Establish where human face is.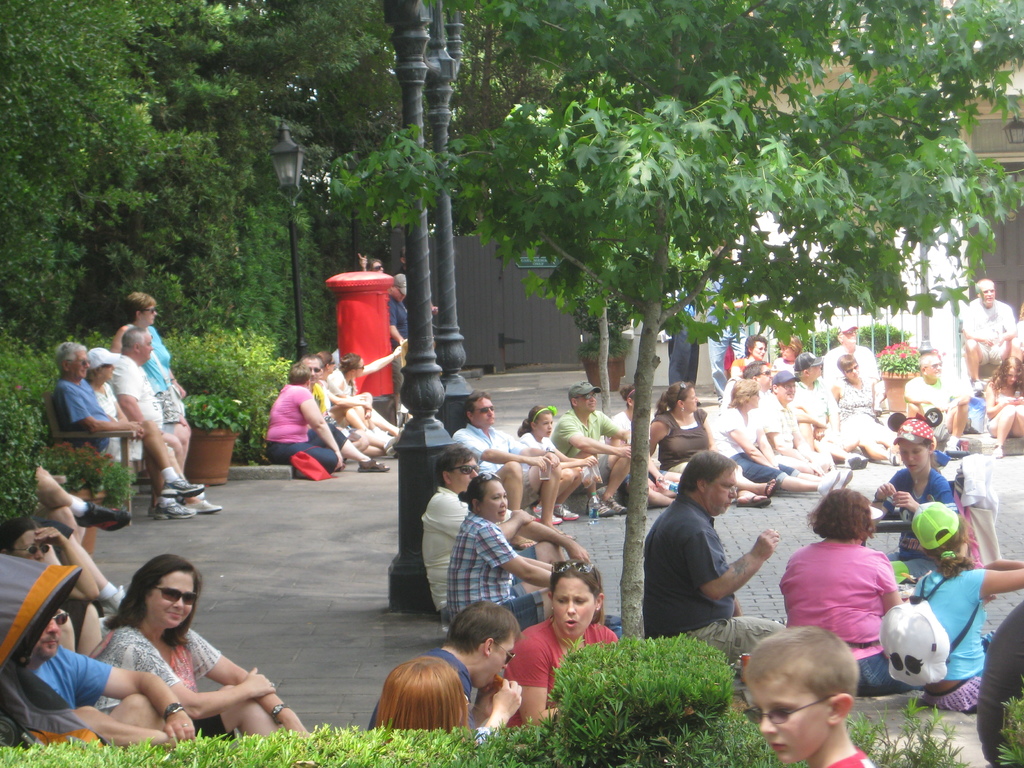
Established at <region>751, 685, 833, 759</region>.
